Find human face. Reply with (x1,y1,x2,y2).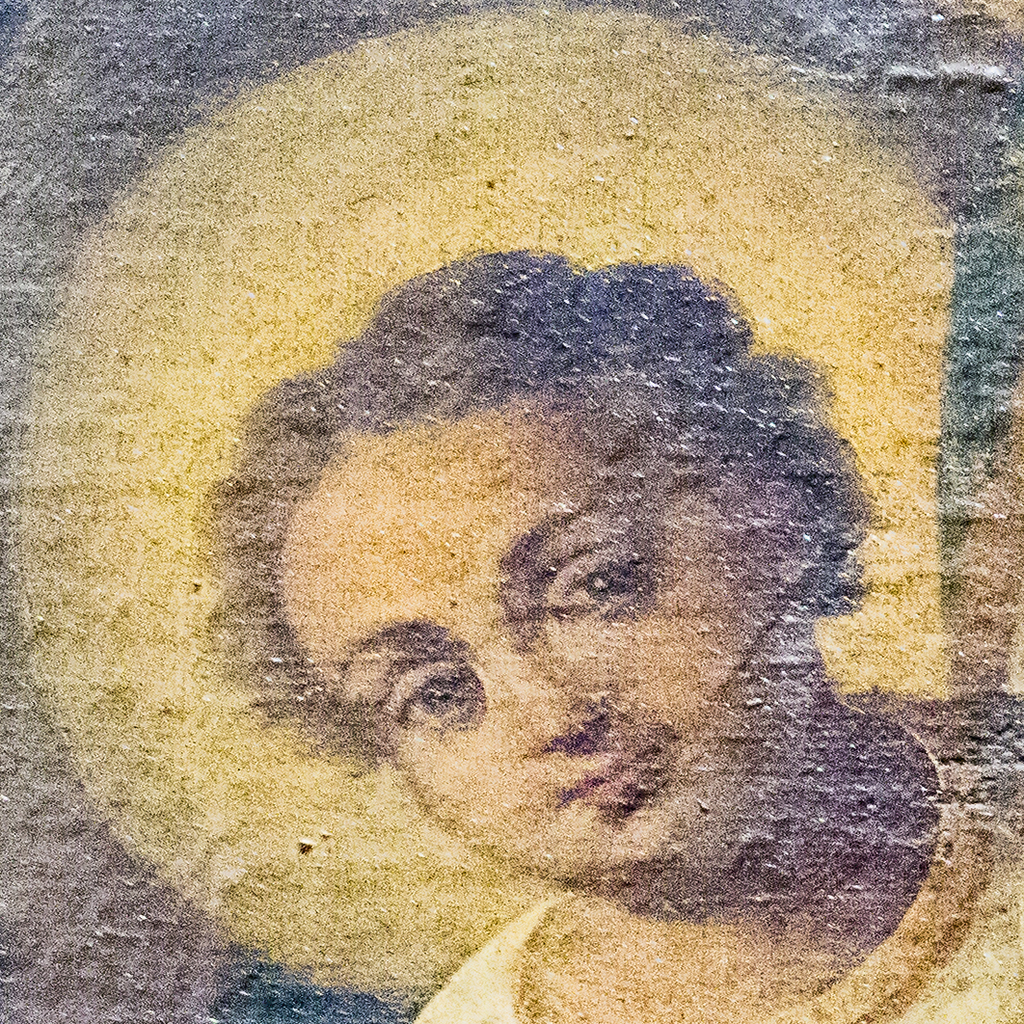
(274,396,805,906).
